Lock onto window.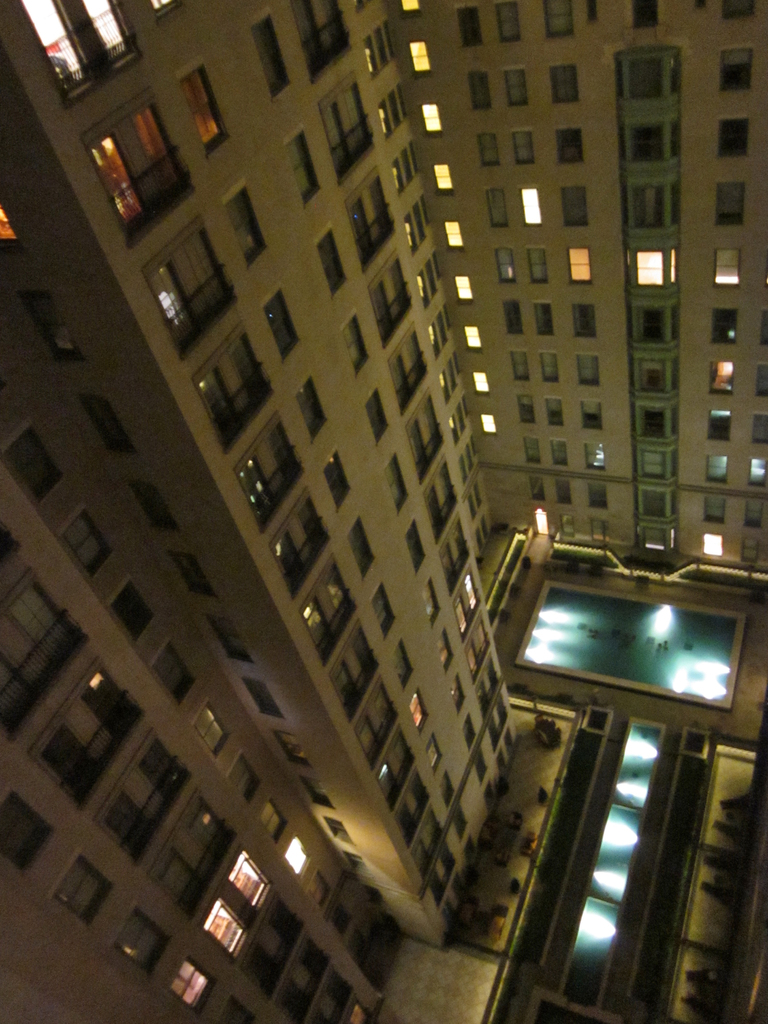
Locked: [x1=418, y1=579, x2=442, y2=627].
